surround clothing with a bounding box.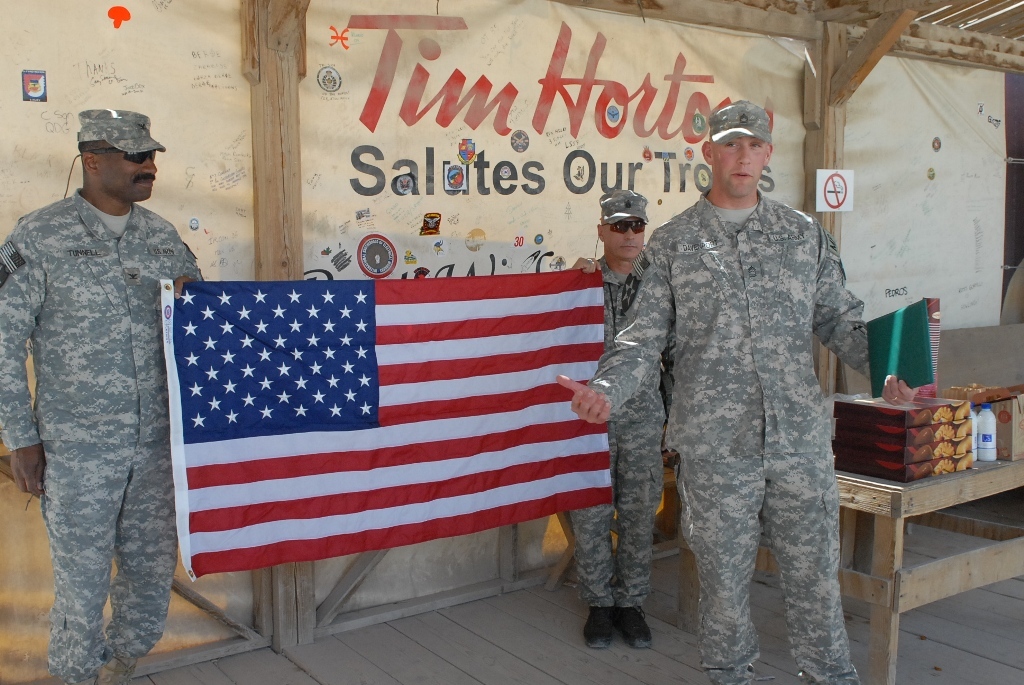
BBox(35, 441, 175, 684).
